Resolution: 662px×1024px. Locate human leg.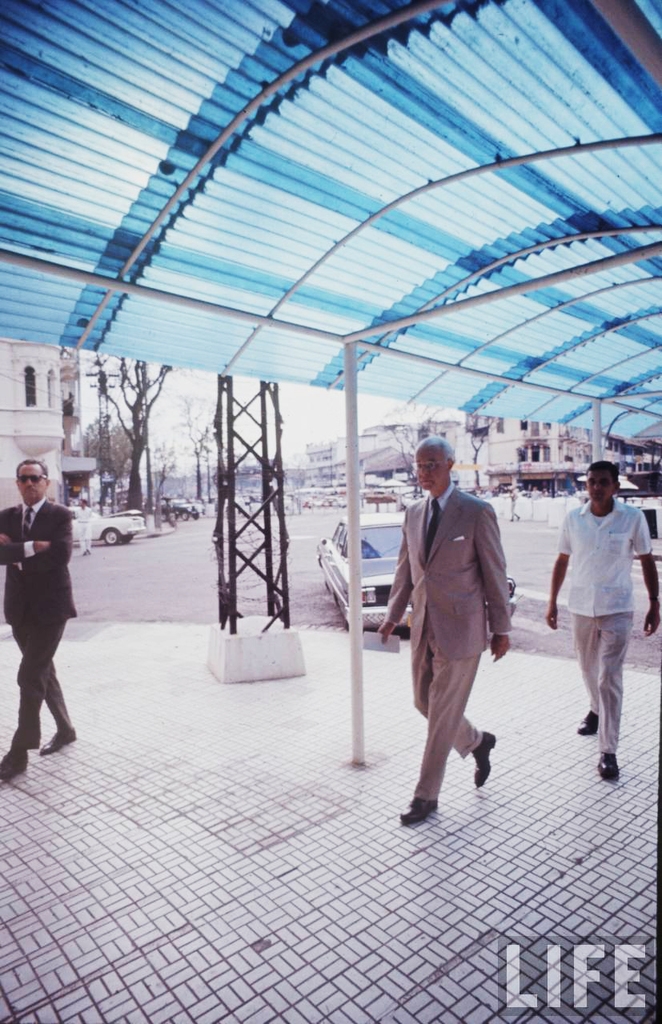
x1=575, y1=587, x2=605, y2=734.
